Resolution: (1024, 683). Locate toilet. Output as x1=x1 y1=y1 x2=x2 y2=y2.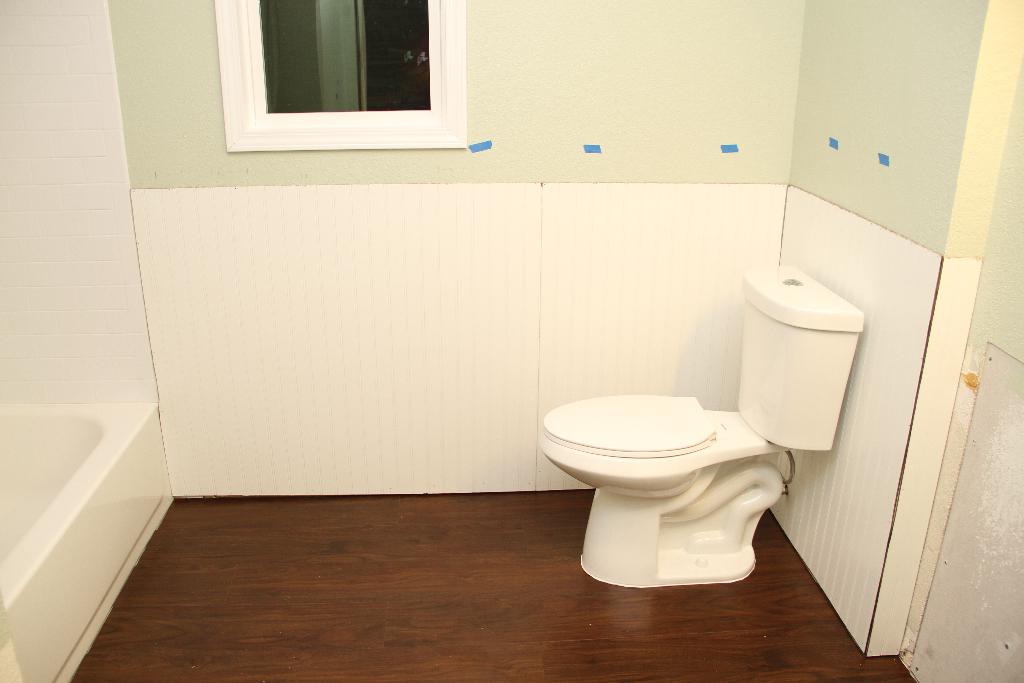
x1=540 y1=399 x2=798 y2=584.
